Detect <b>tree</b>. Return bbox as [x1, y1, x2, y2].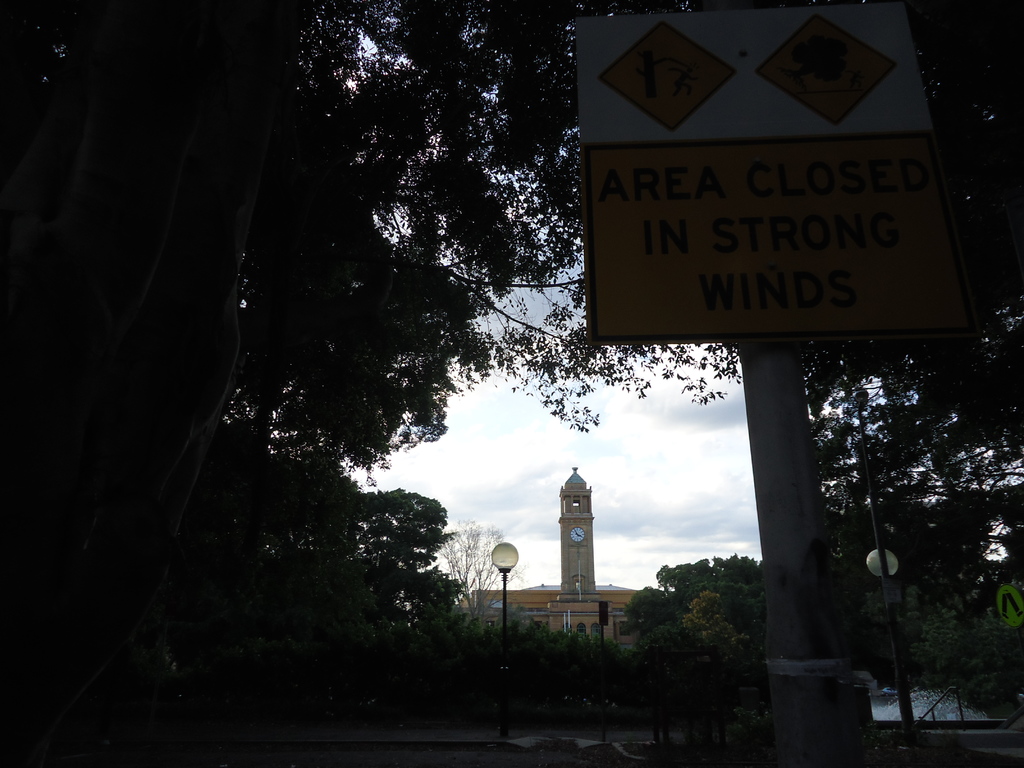
[797, 335, 1008, 535].
